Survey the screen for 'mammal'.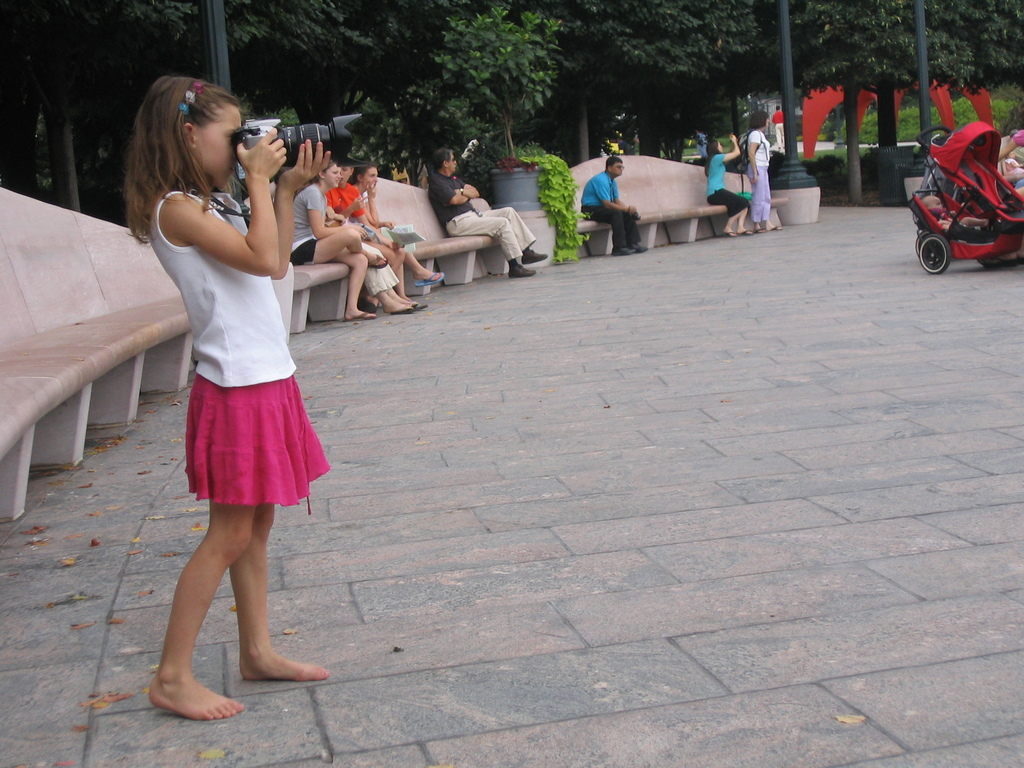
Survey found: crop(1002, 148, 1020, 174).
